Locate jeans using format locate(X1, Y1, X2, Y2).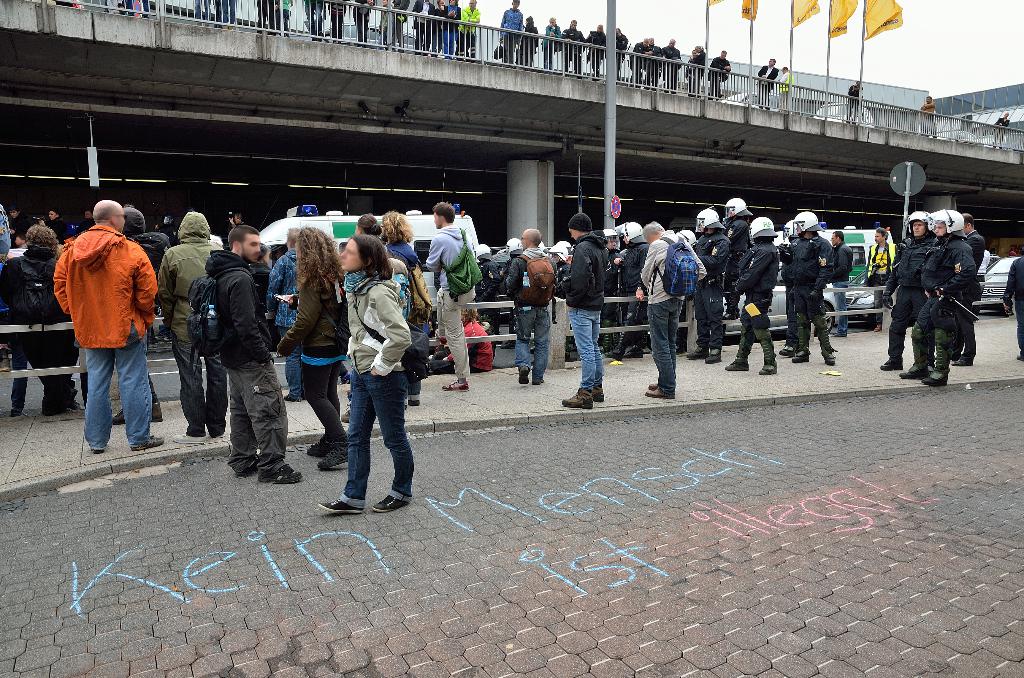
locate(124, 0, 150, 18).
